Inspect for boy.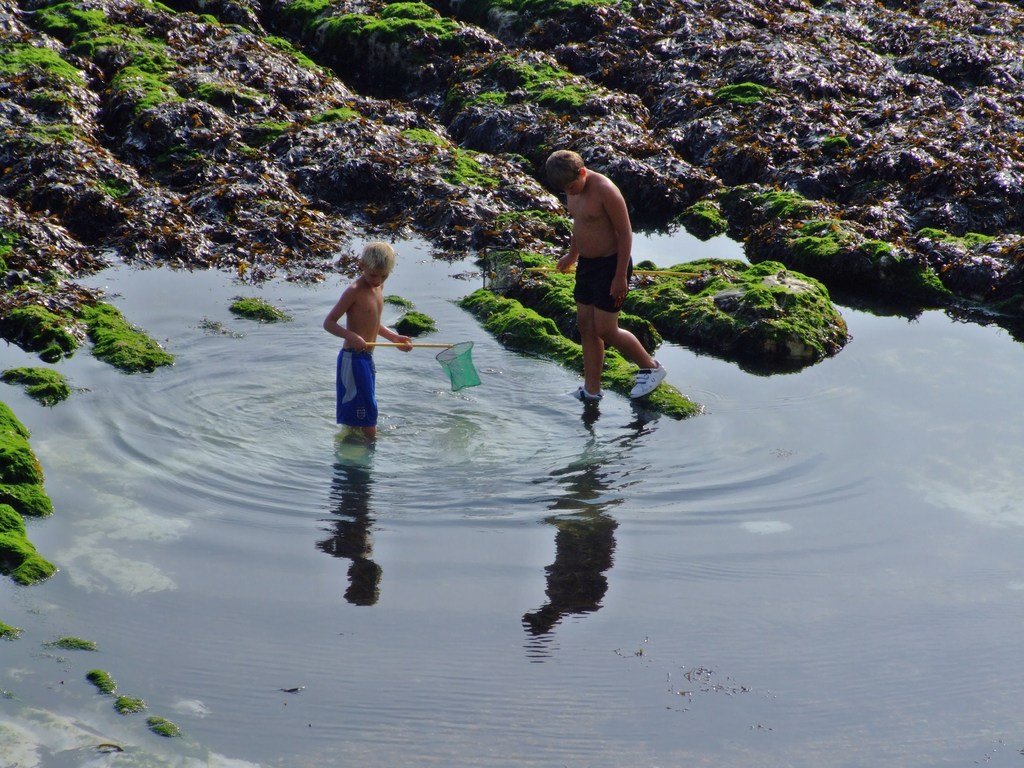
Inspection: 310/247/410/447.
